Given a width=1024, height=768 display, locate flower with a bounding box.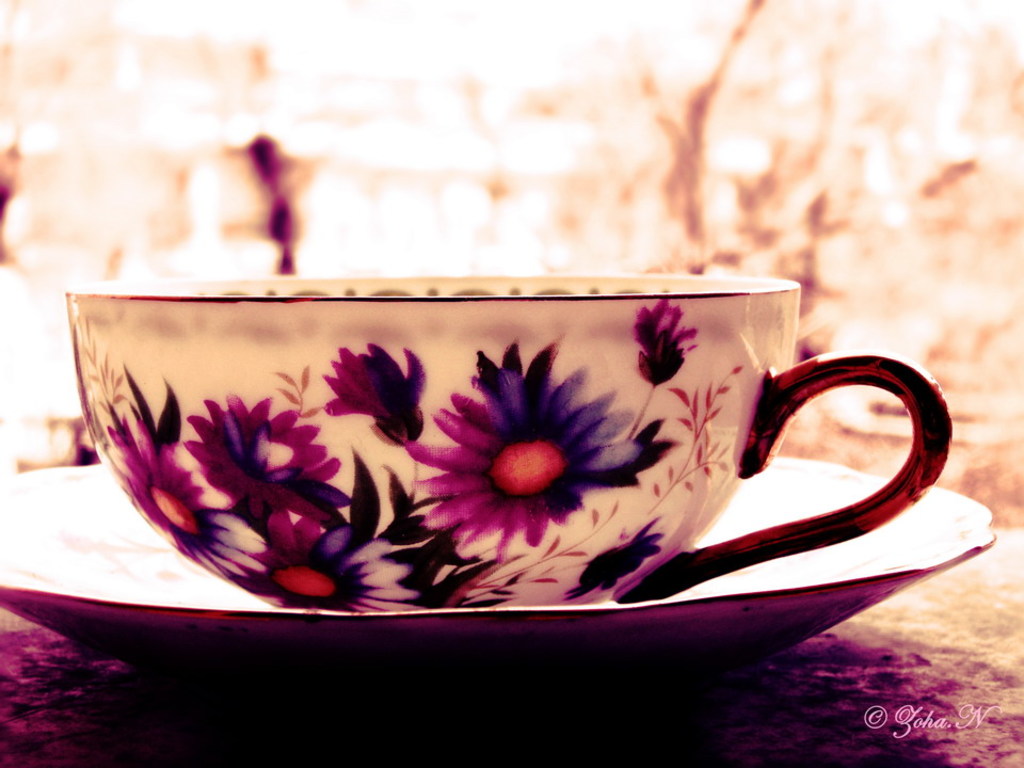
Located: 396 341 622 564.
